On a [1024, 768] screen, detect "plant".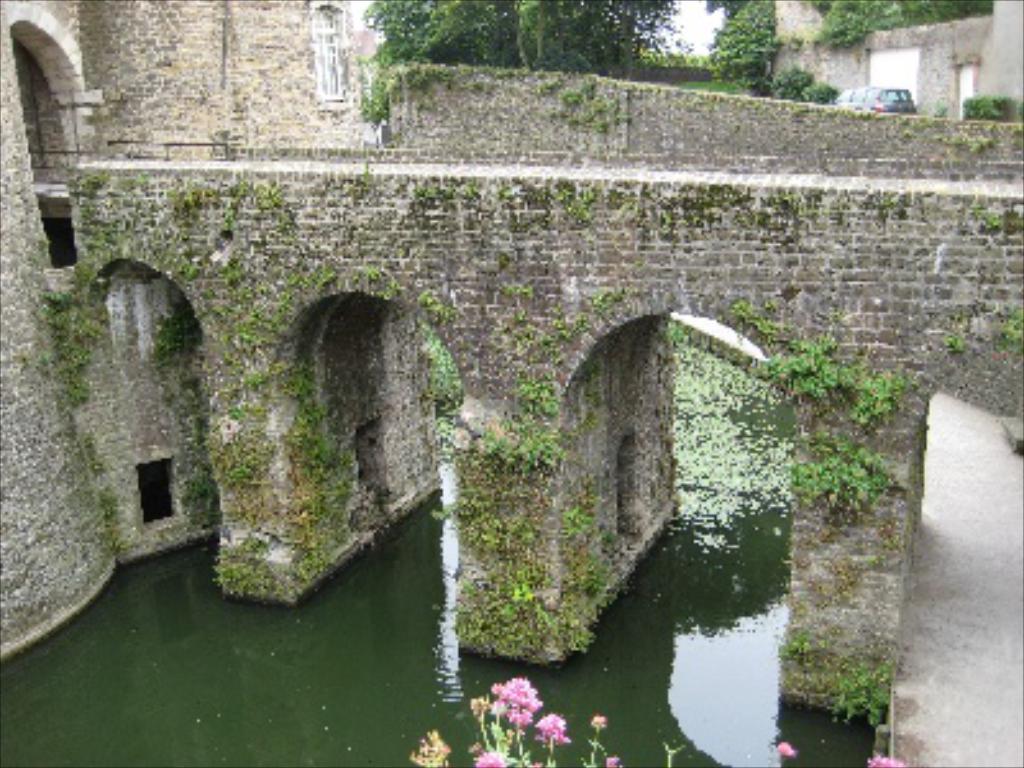
x1=351, y1=264, x2=399, y2=300.
